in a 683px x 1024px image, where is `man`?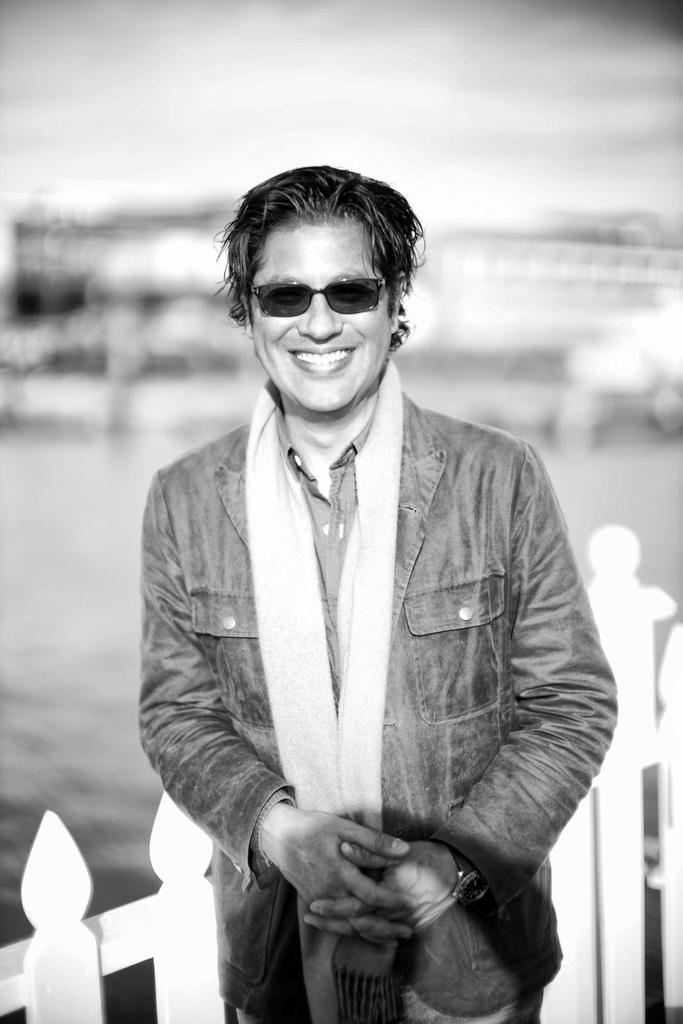
box(97, 145, 651, 1003).
